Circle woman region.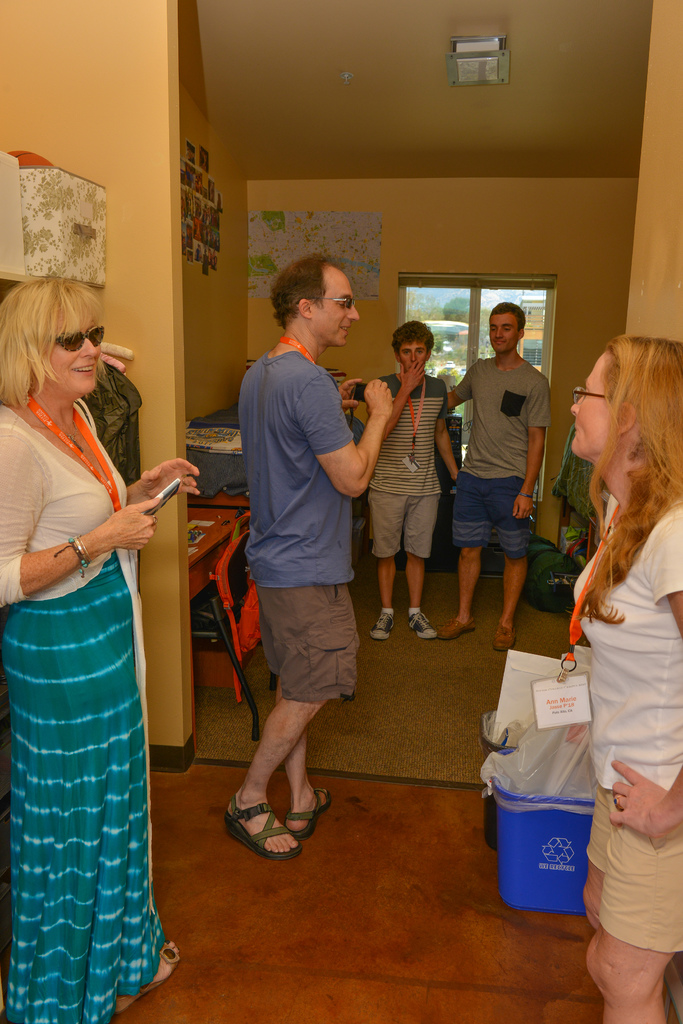
Region: 570/333/682/1023.
